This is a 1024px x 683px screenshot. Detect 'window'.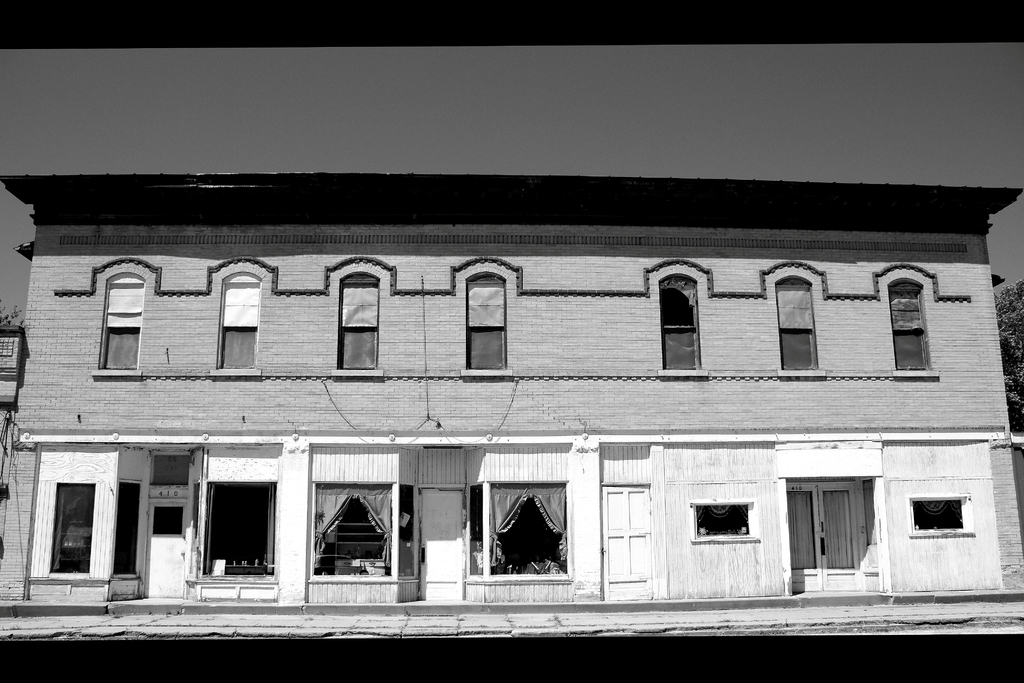
[x1=692, y1=498, x2=750, y2=539].
